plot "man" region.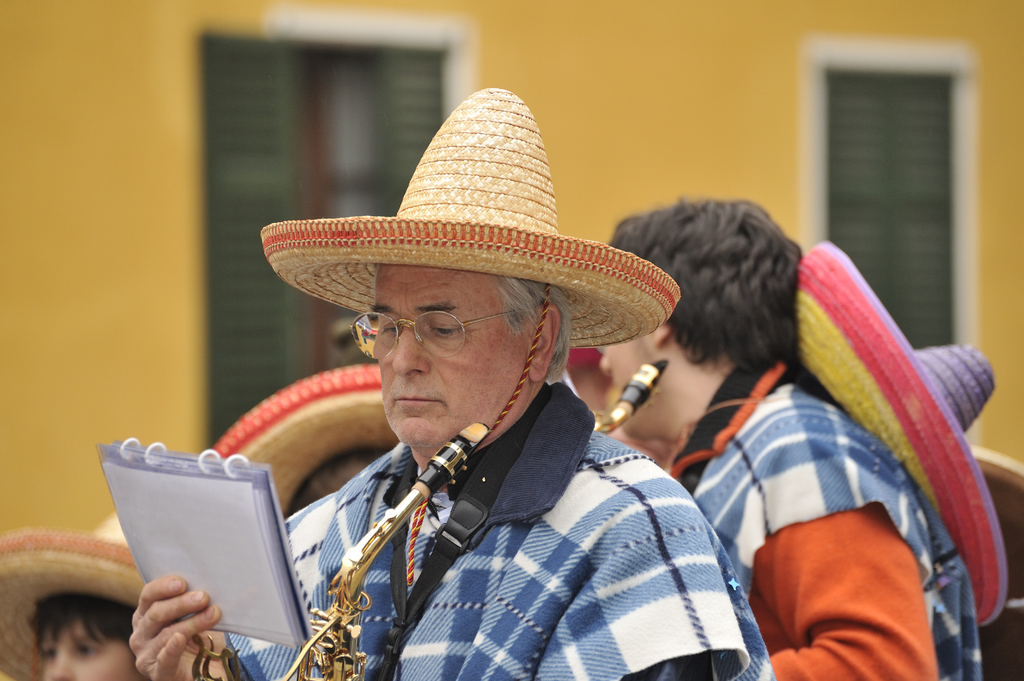
Plotted at left=596, top=193, right=987, bottom=680.
